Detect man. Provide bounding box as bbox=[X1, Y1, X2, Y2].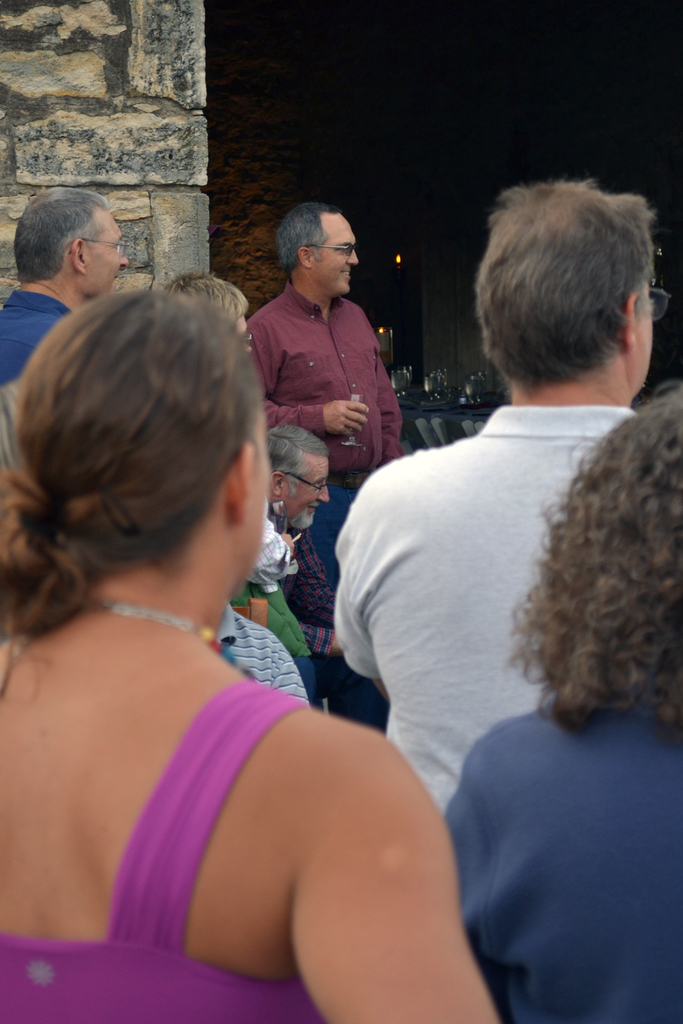
bbox=[263, 424, 391, 730].
